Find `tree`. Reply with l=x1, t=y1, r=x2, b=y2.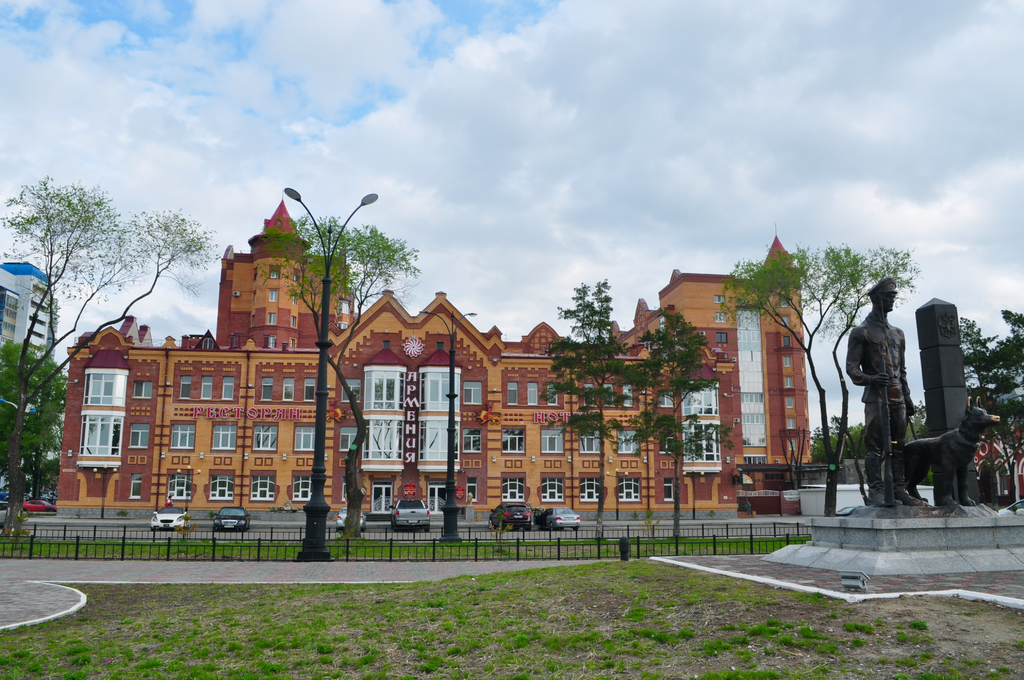
l=260, t=216, r=420, b=544.
